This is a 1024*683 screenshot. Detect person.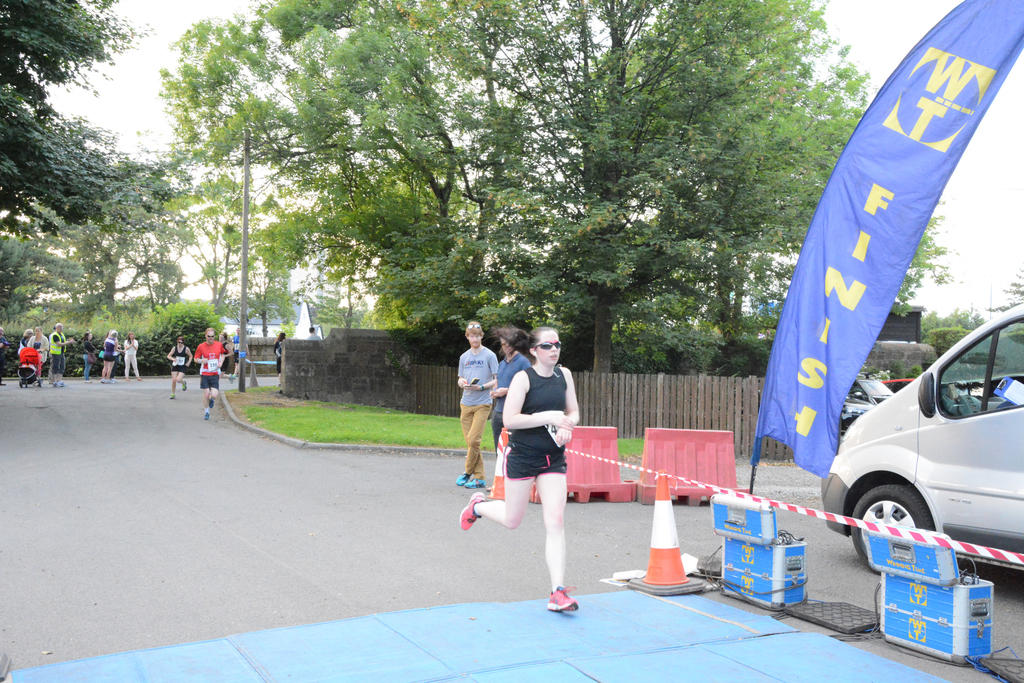
192, 325, 224, 422.
